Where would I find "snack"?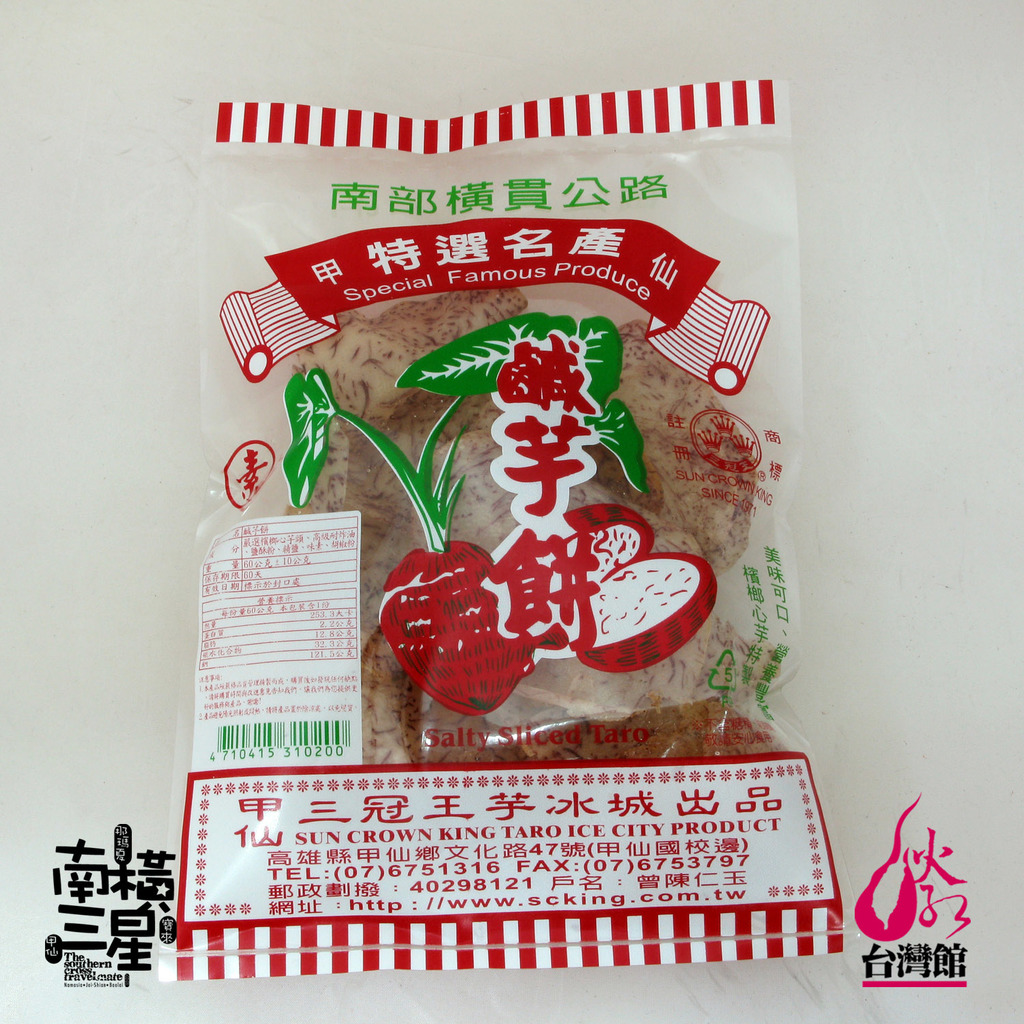
At BBox(268, 225, 758, 783).
